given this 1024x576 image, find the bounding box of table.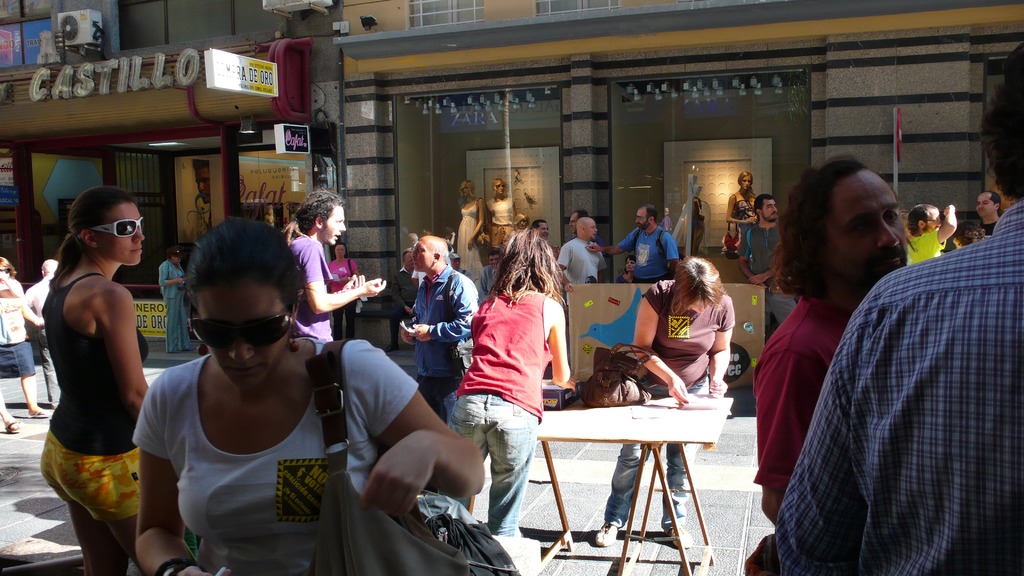
525, 399, 748, 543.
